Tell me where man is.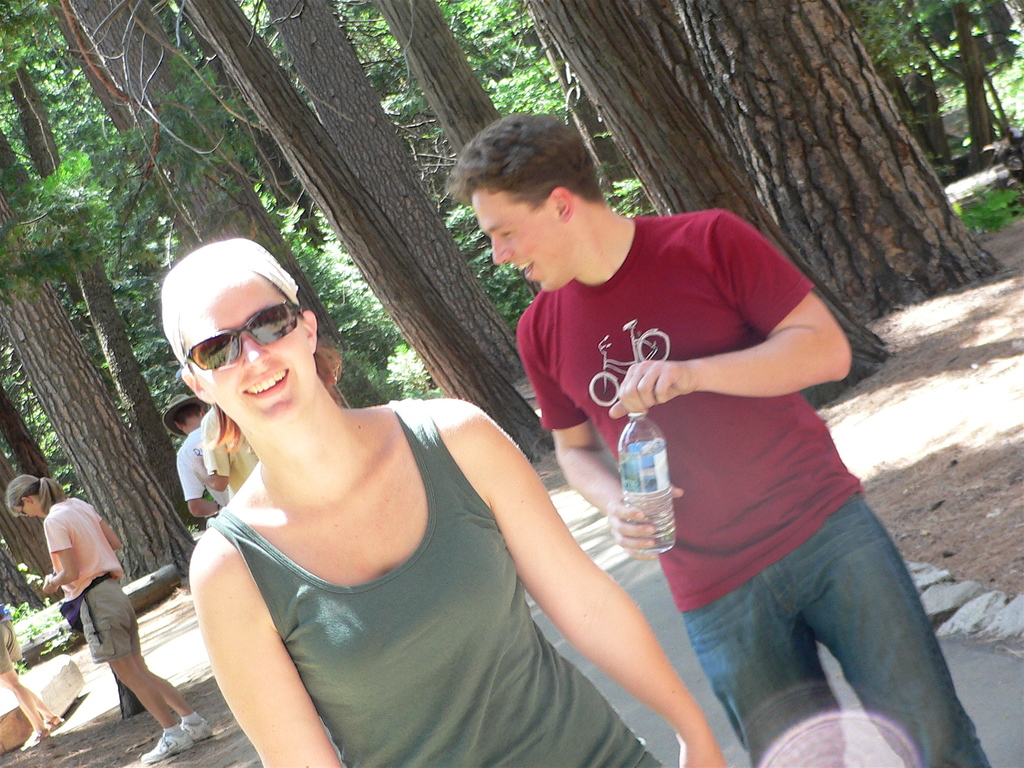
man is at <bbox>160, 396, 234, 522</bbox>.
